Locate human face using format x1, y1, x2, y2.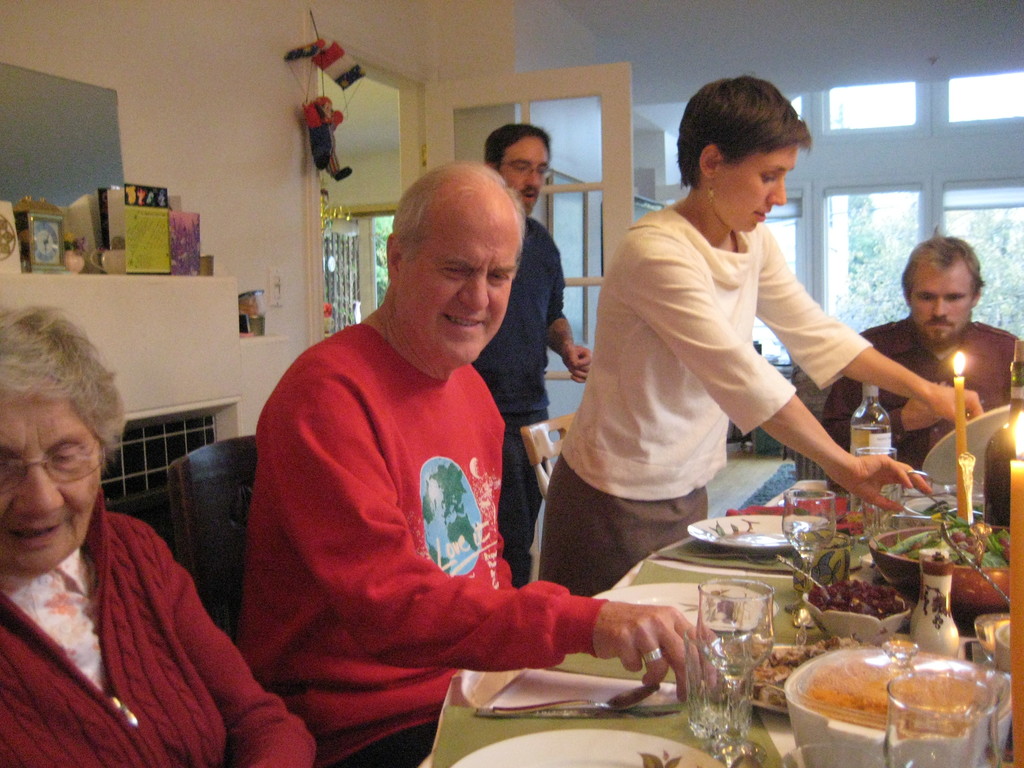
910, 262, 973, 352.
